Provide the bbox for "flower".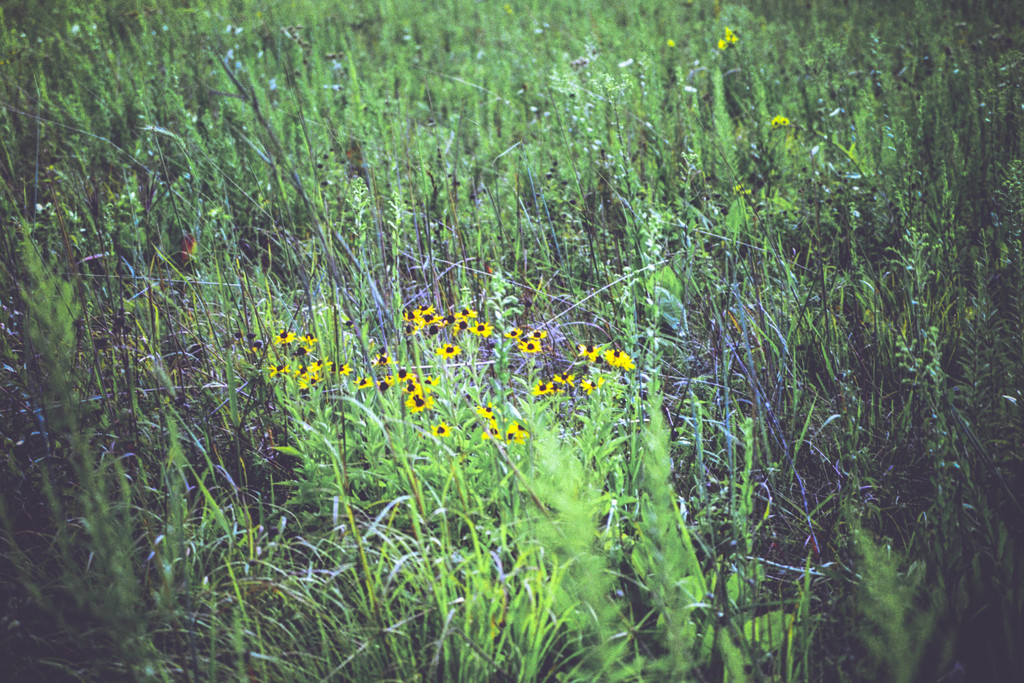
[x1=716, y1=35, x2=728, y2=49].
